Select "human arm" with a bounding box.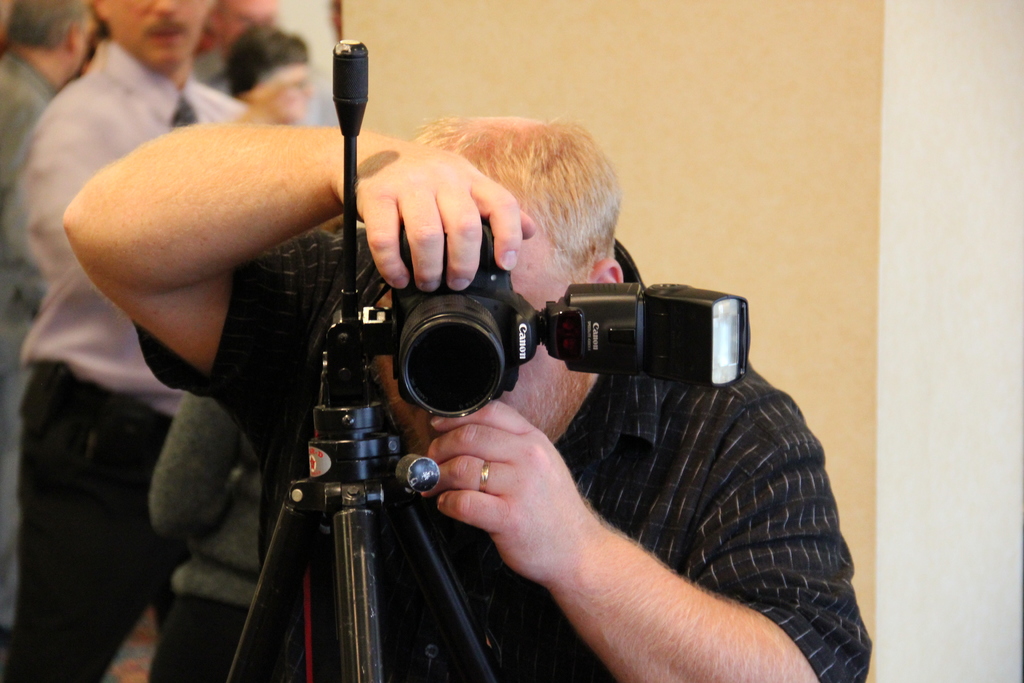
66 121 532 407.
